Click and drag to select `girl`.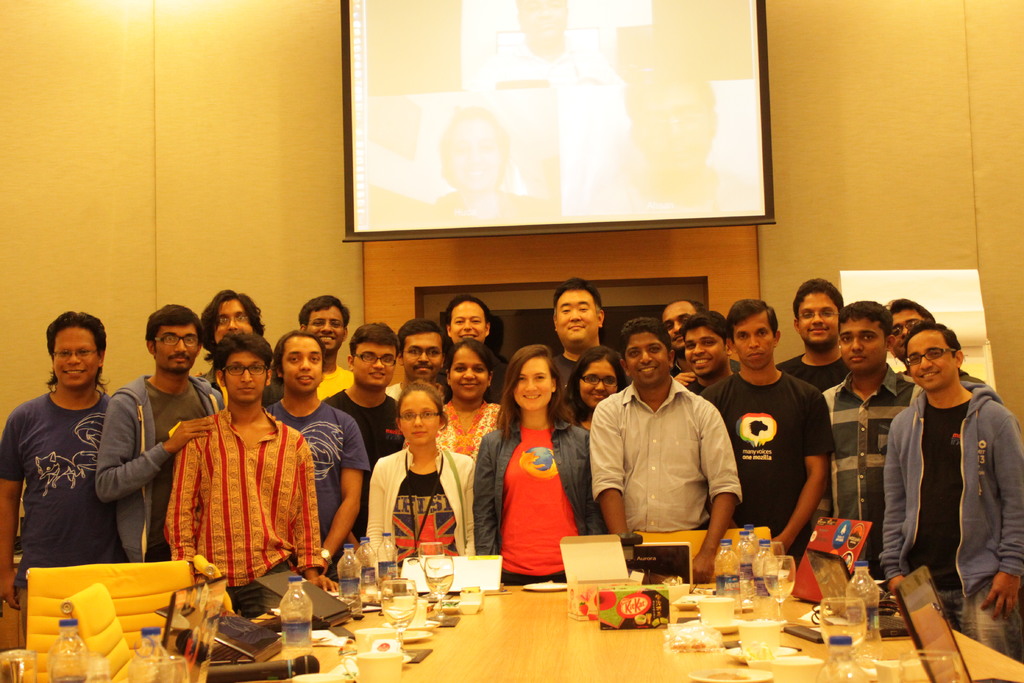
Selection: region(401, 332, 504, 462).
